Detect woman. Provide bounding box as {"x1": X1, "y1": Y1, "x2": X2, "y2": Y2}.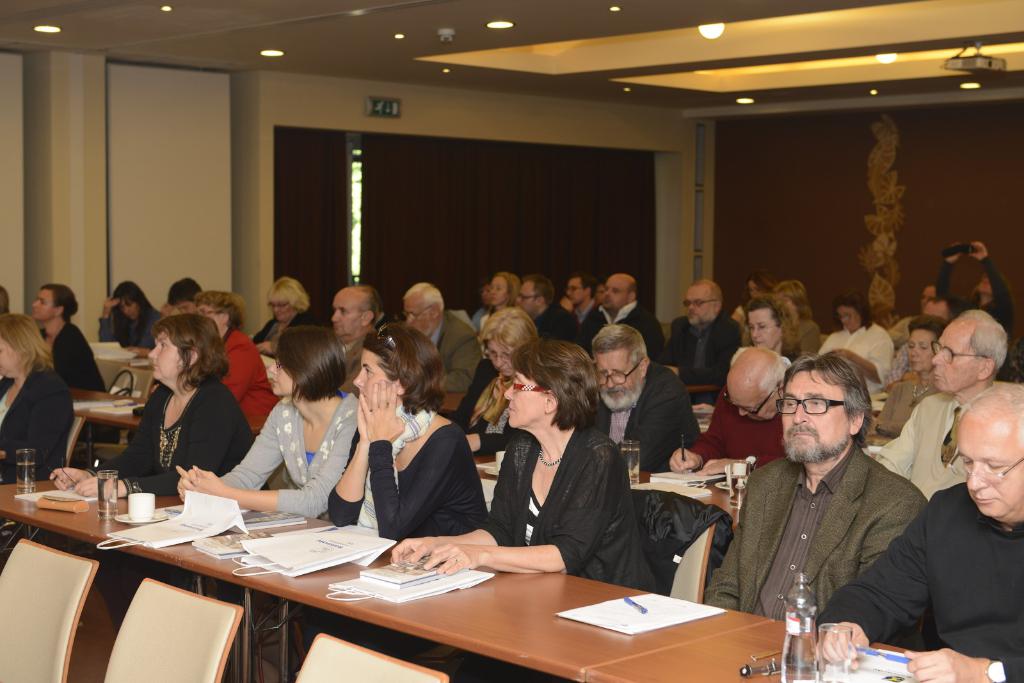
{"x1": 47, "y1": 303, "x2": 252, "y2": 495}.
